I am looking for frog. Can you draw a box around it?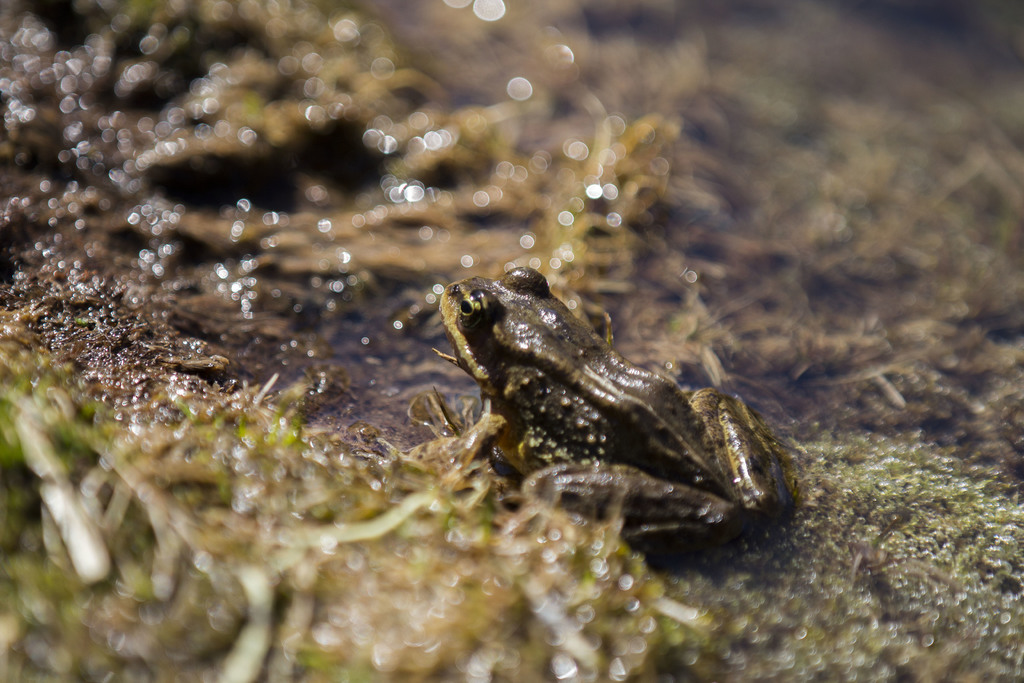
Sure, the bounding box is bbox=(440, 265, 774, 547).
